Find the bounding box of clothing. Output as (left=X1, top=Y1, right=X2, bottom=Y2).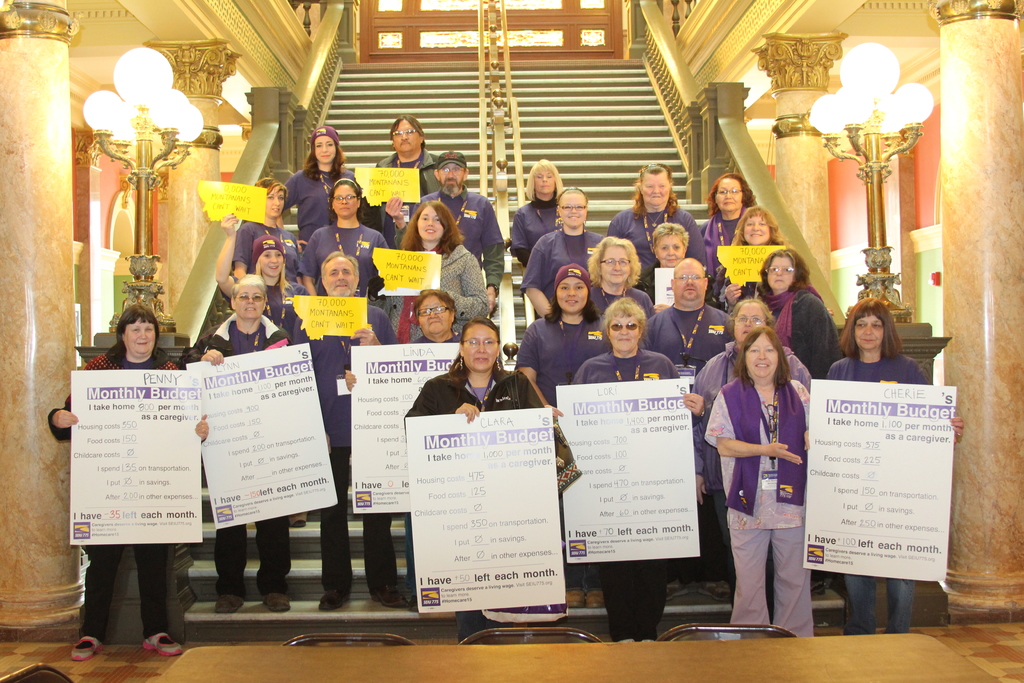
(left=236, top=220, right=316, bottom=300).
